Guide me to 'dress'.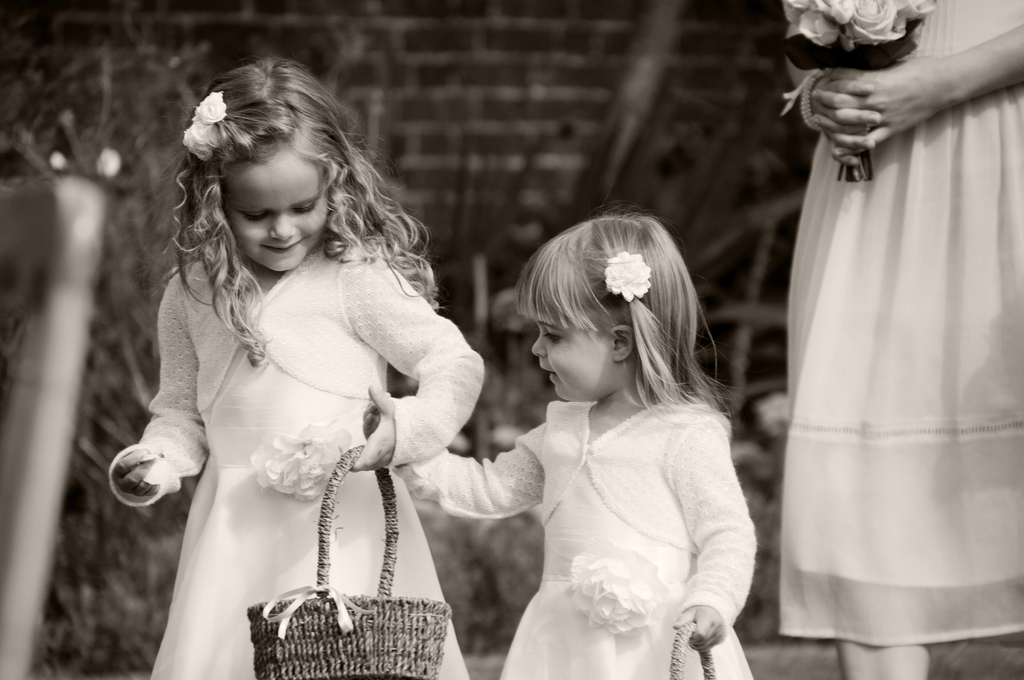
Guidance: (left=148, top=337, right=472, bottom=679).
